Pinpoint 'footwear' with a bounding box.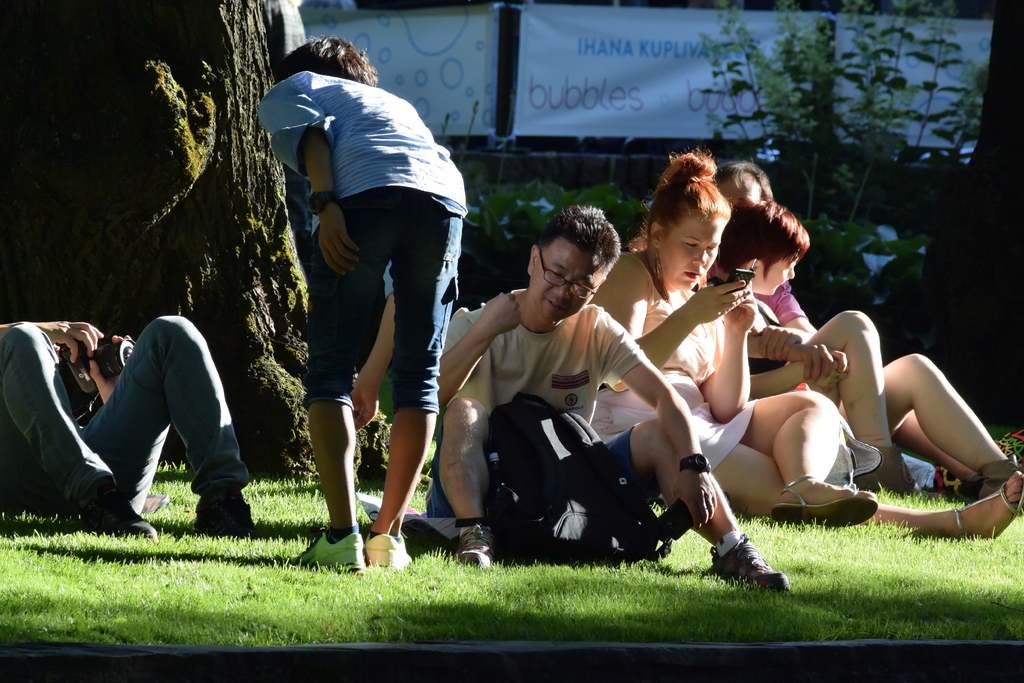
x1=850, y1=445, x2=926, y2=498.
